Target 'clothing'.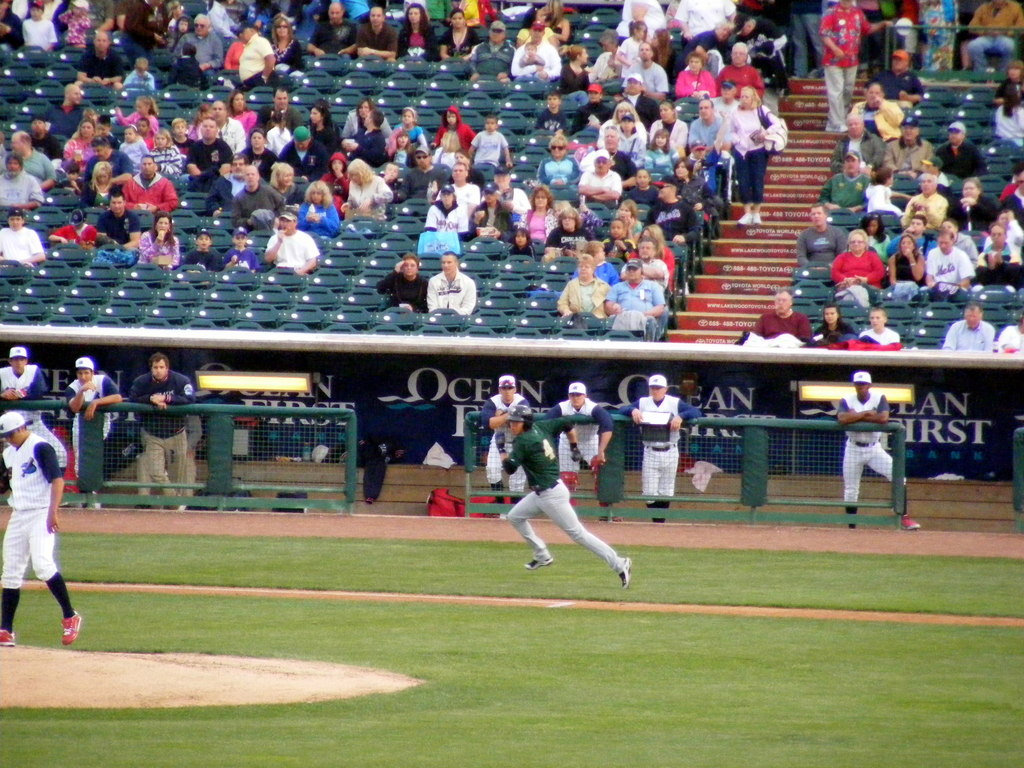
Target region: Rect(311, 16, 360, 60).
